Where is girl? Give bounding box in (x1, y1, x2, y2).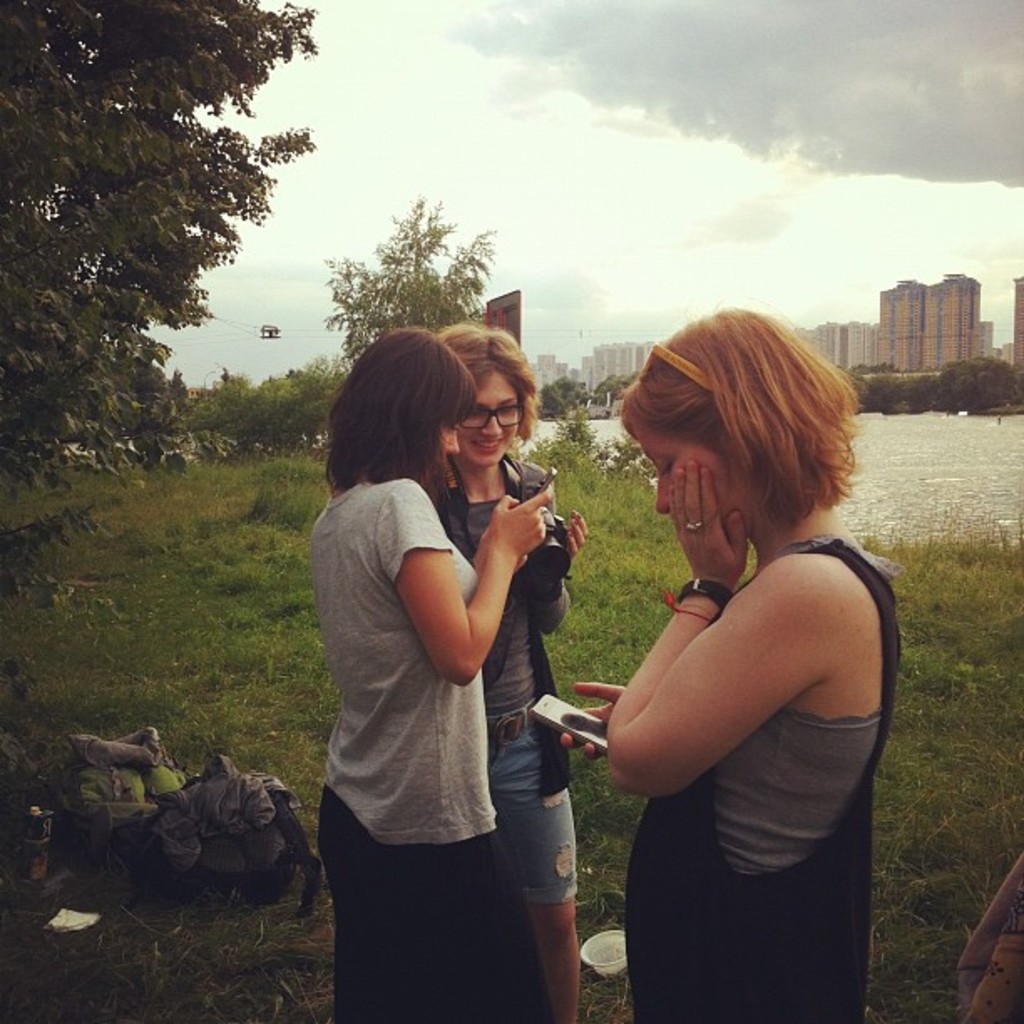
(525, 303, 899, 1022).
